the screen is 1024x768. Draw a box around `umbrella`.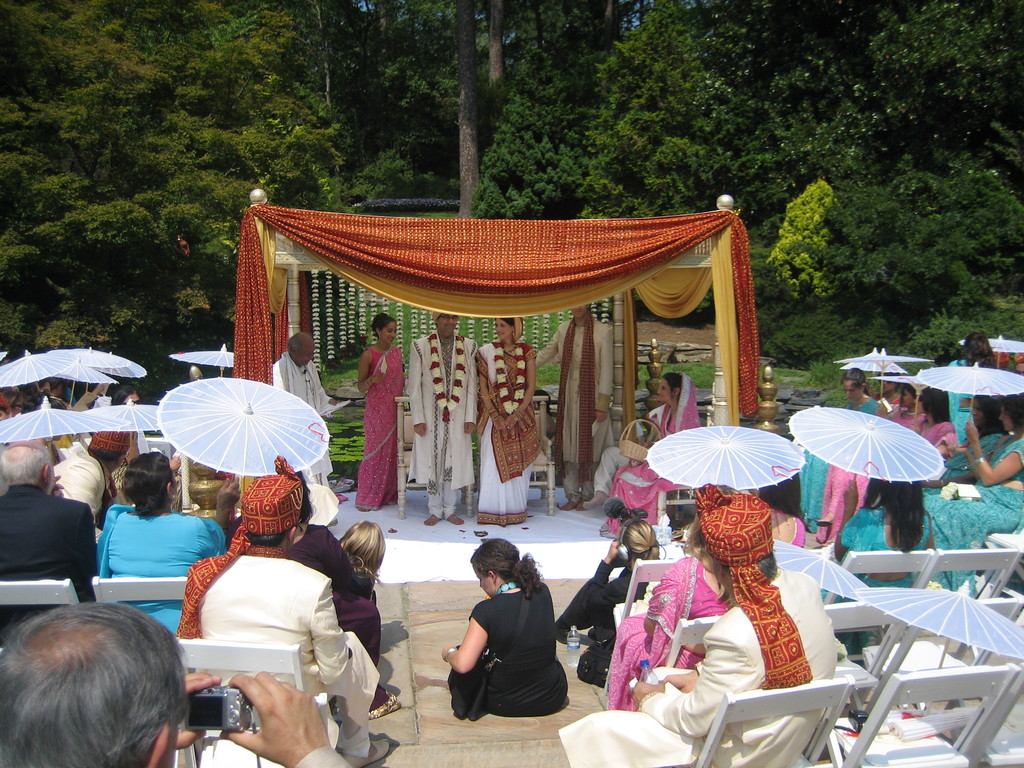
838:348:908:392.
